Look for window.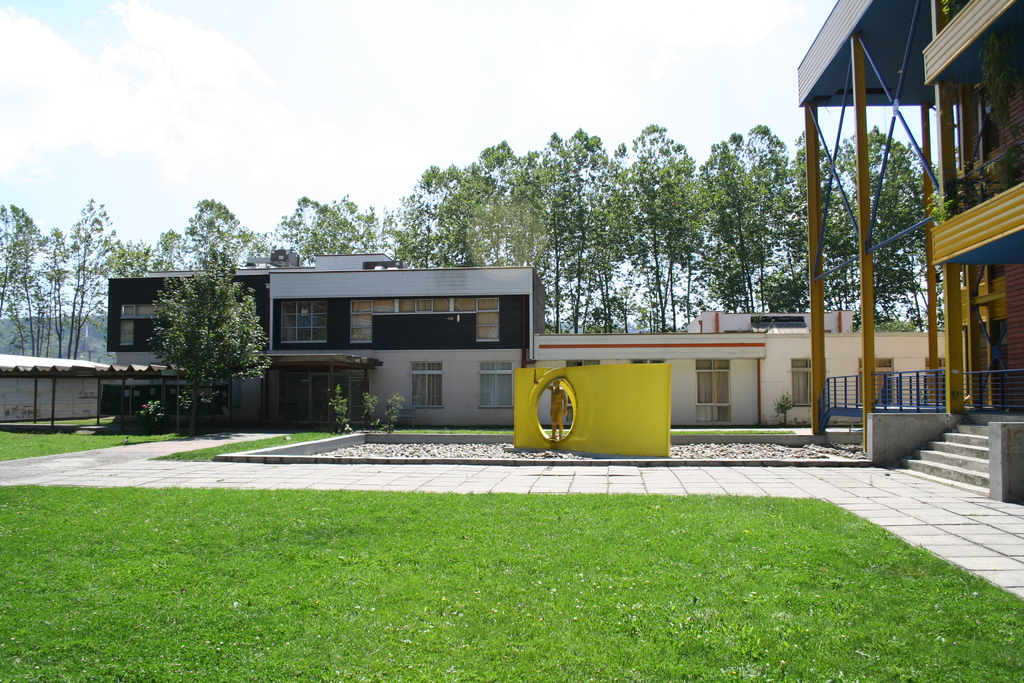
Found: <region>280, 302, 325, 347</region>.
